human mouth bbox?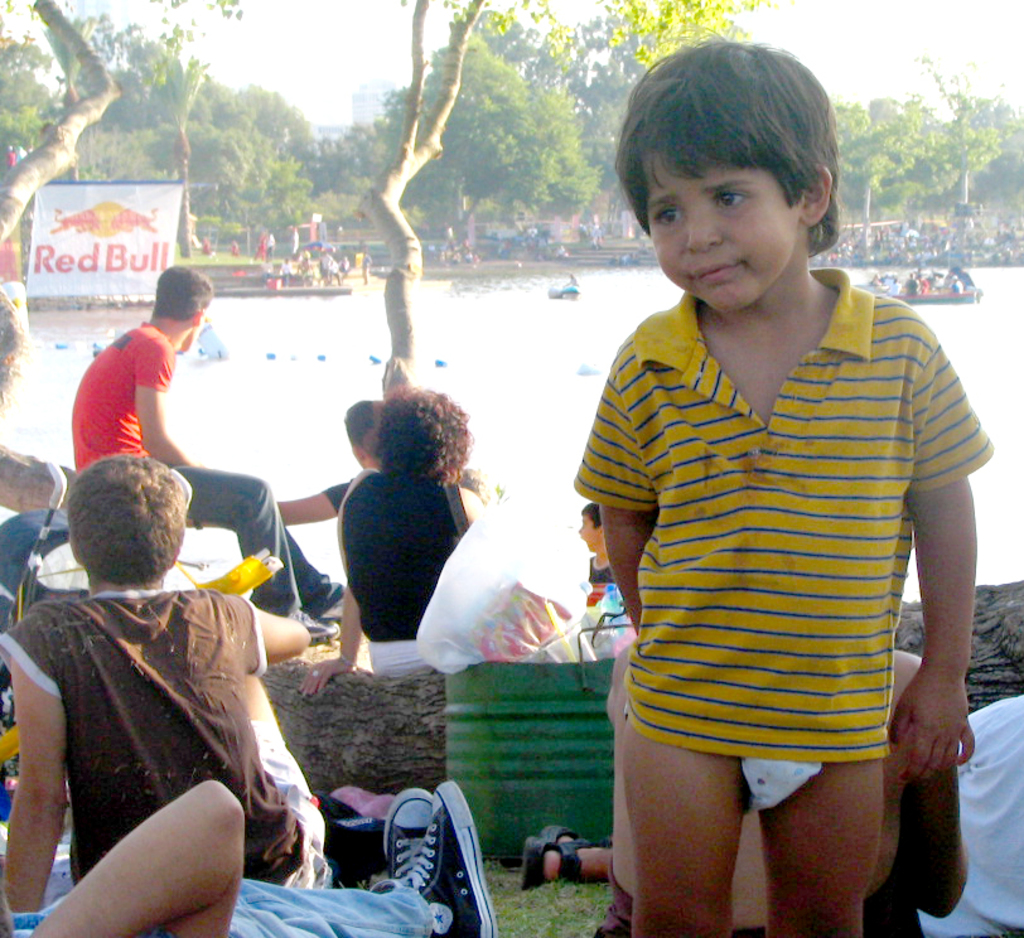
bbox=[689, 256, 747, 282]
